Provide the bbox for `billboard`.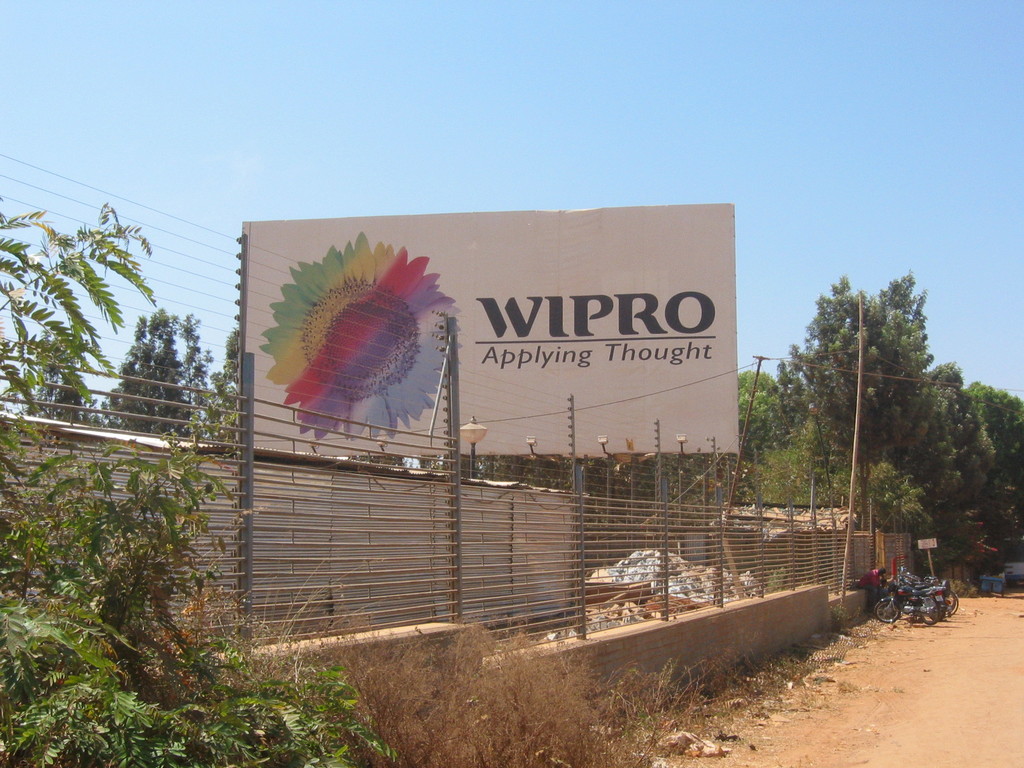
[244, 204, 732, 502].
